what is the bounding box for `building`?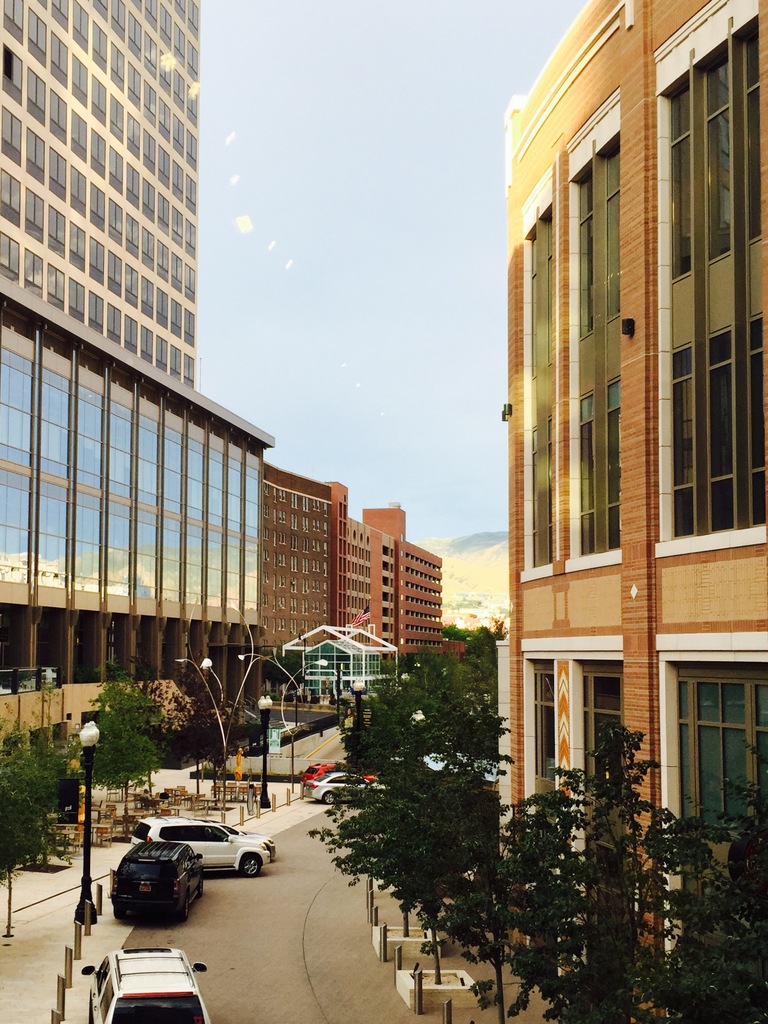
bbox=[0, 0, 198, 388].
